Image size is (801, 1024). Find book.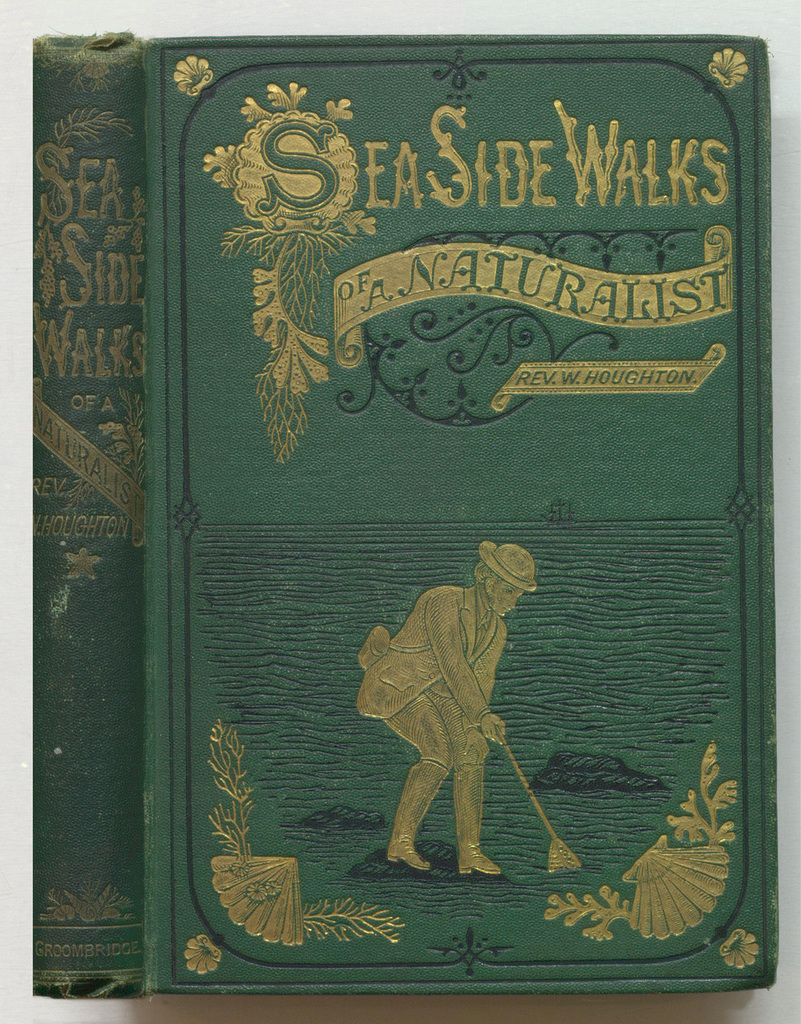
[140,32,773,990].
